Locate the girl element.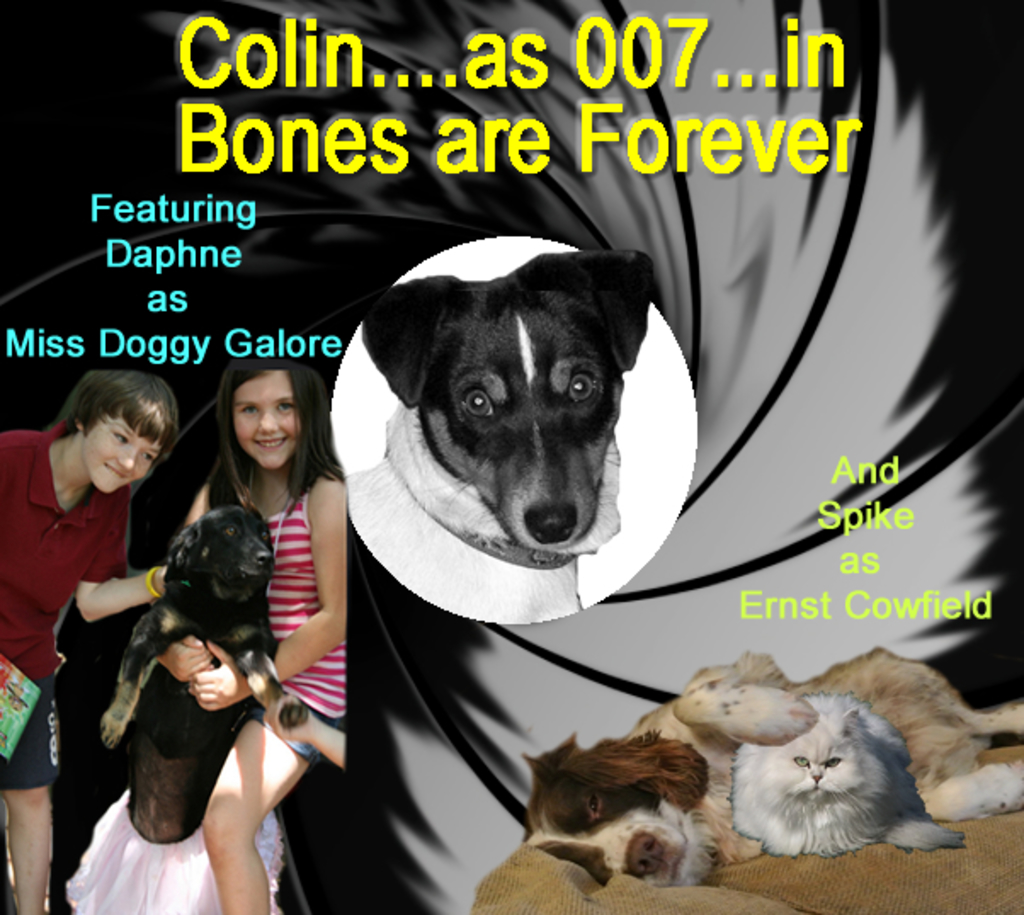
Element bbox: select_region(78, 372, 338, 906).
